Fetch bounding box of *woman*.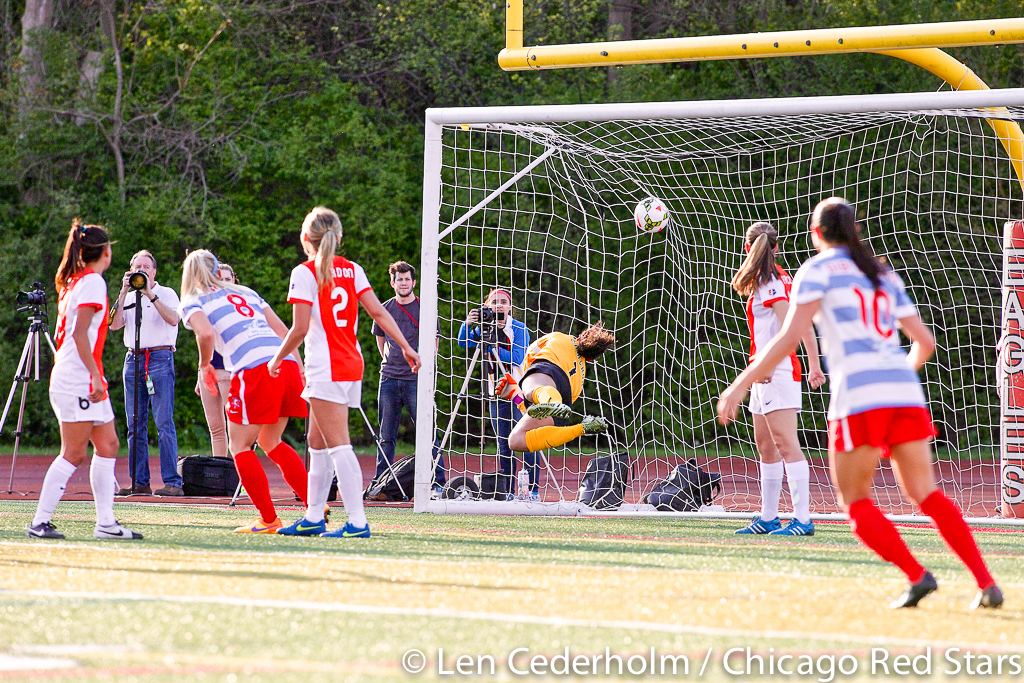
Bbox: x1=259 y1=197 x2=424 y2=535.
